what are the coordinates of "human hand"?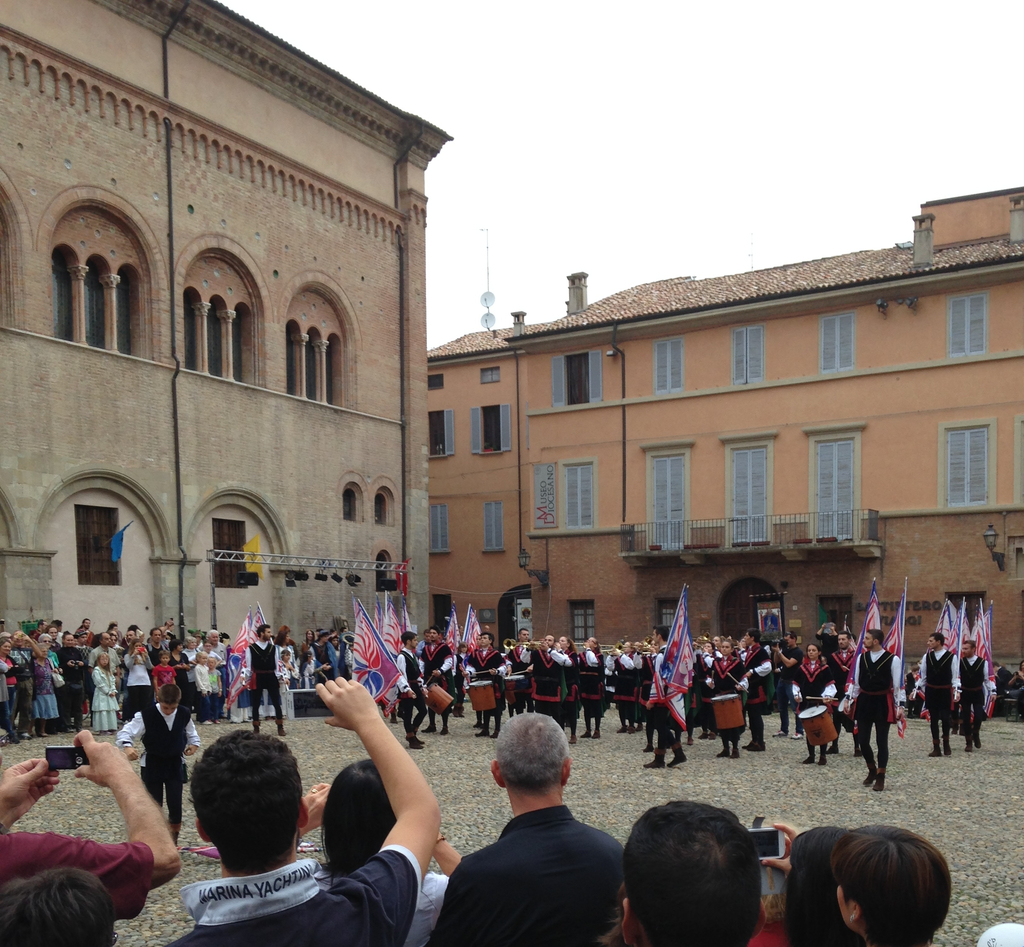
{"x1": 302, "y1": 781, "x2": 335, "y2": 833}.
